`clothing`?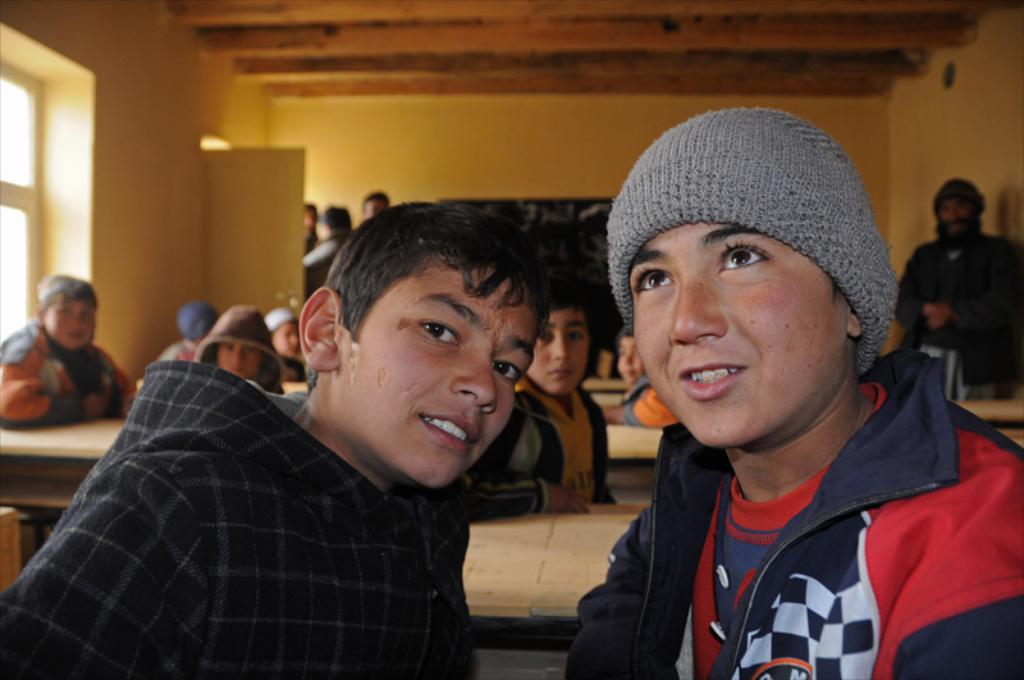
Rect(0, 359, 475, 679)
